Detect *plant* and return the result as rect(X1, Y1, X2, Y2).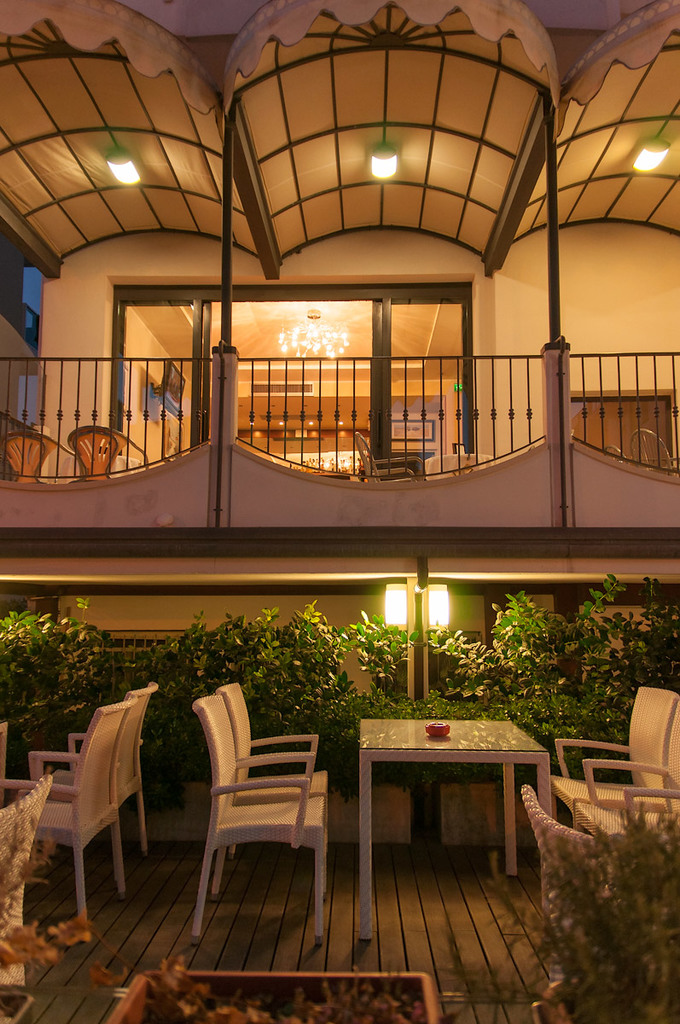
rect(484, 787, 679, 1023).
